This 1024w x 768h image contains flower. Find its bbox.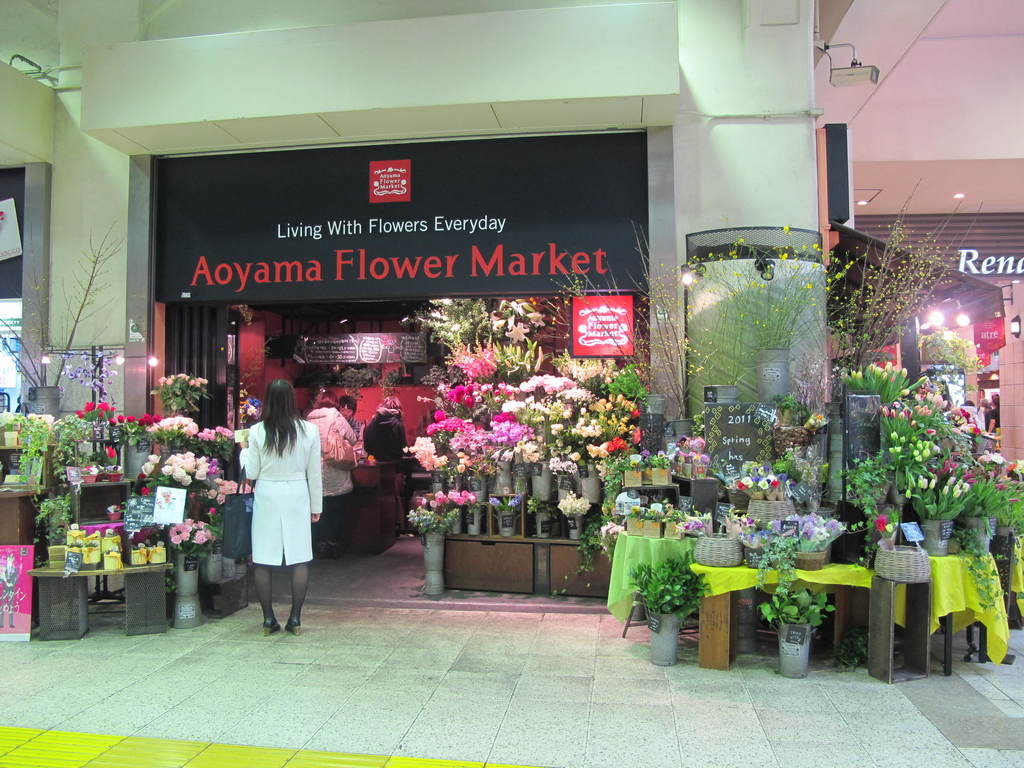
[x1=84, y1=399, x2=93, y2=412].
